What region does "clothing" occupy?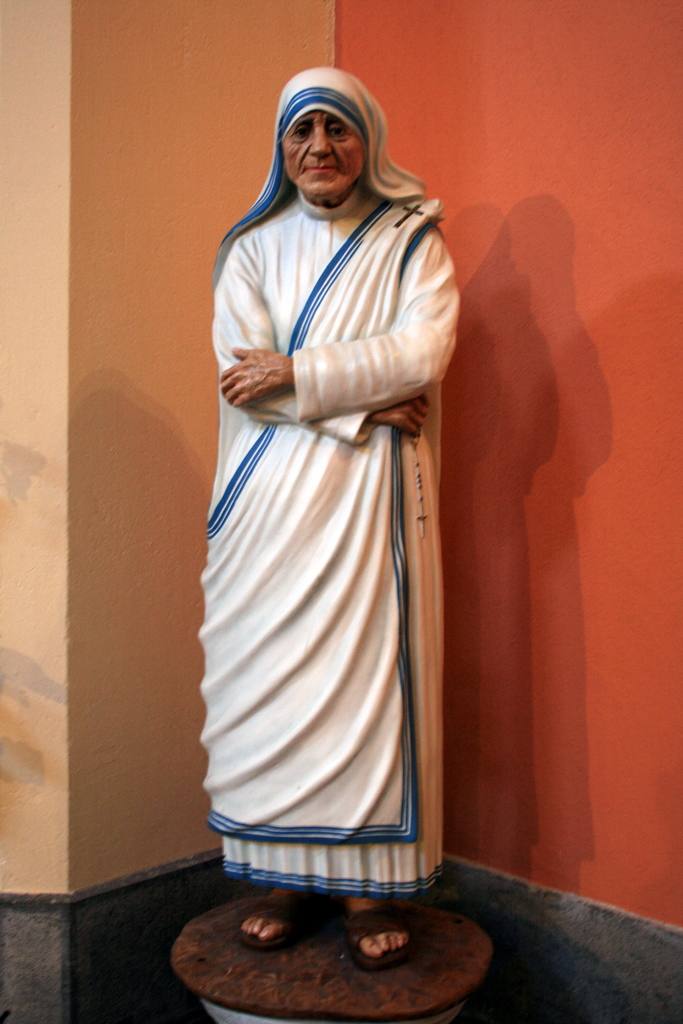
box(198, 48, 471, 896).
